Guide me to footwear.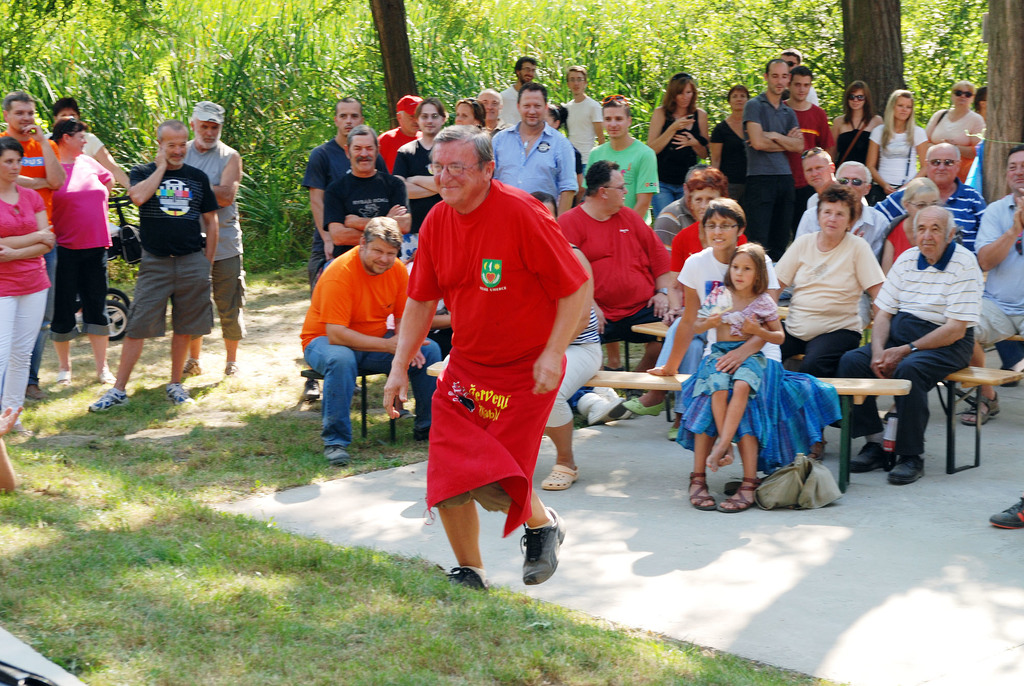
Guidance: locate(668, 427, 679, 441).
